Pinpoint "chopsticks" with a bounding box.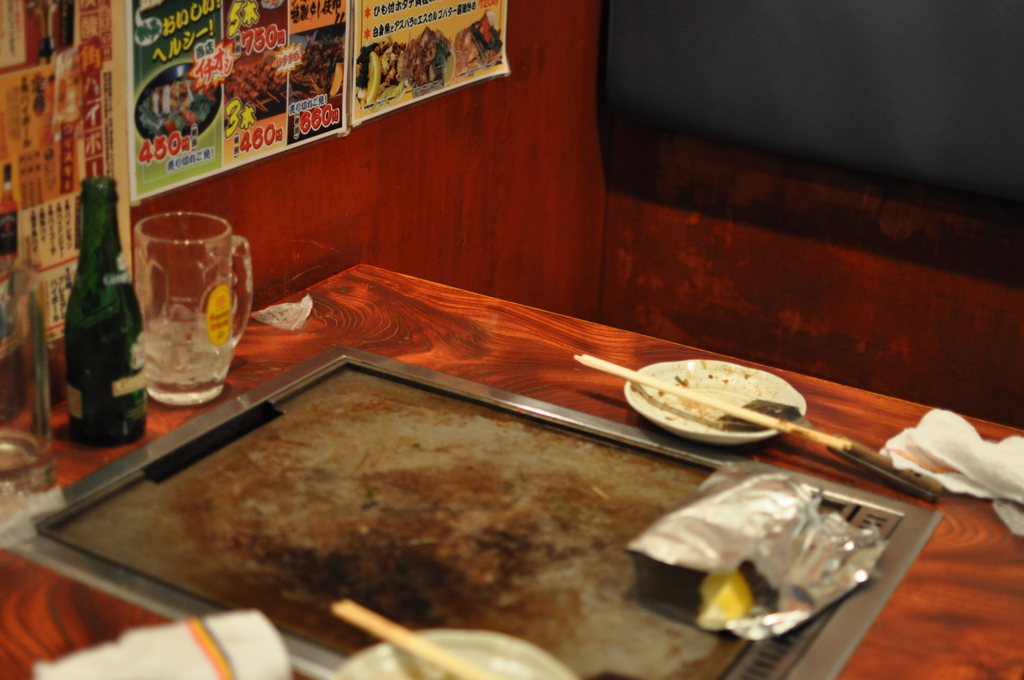
rect(333, 601, 493, 679).
